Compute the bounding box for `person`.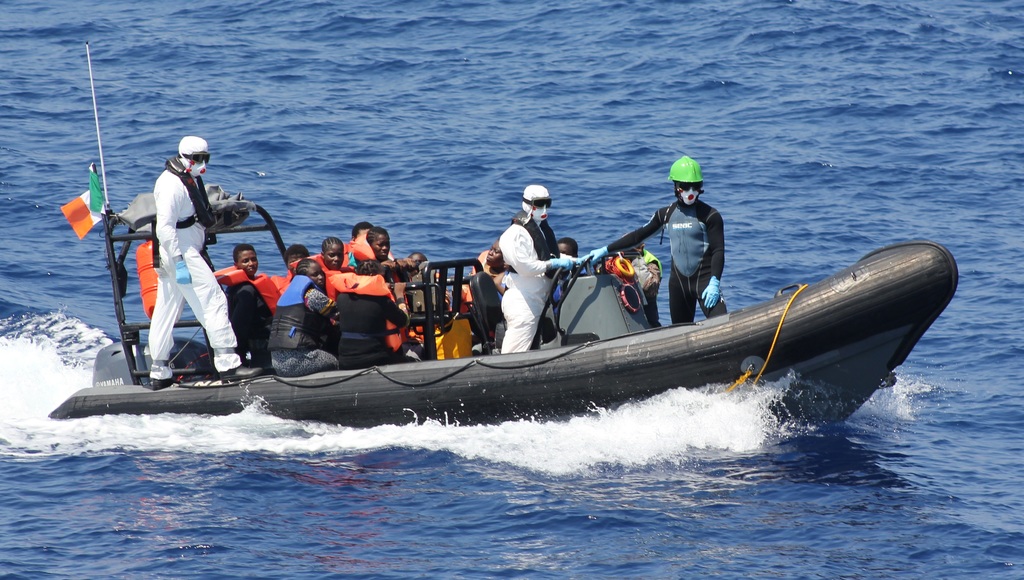
363:230:408:291.
